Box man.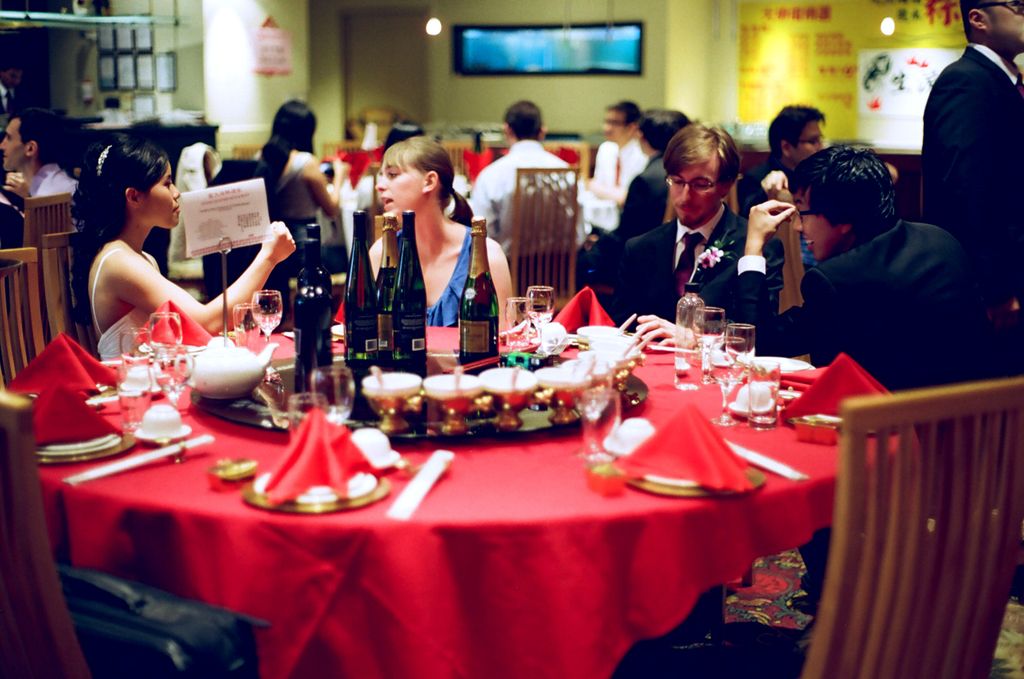
<box>737,129,1023,476</box>.
